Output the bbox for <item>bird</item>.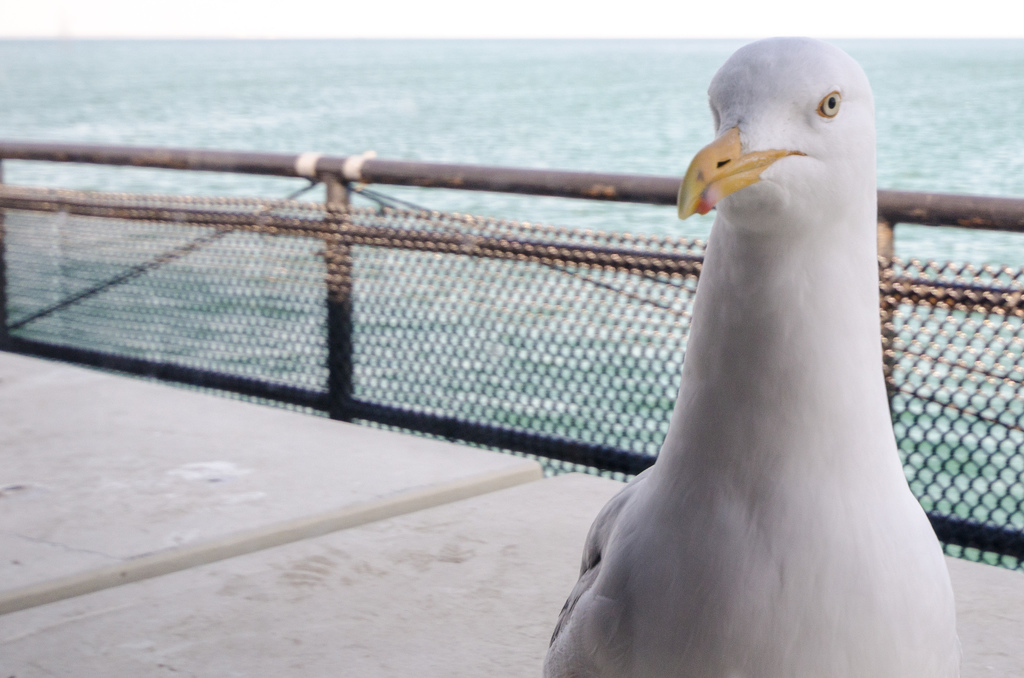
<box>529,47,970,652</box>.
